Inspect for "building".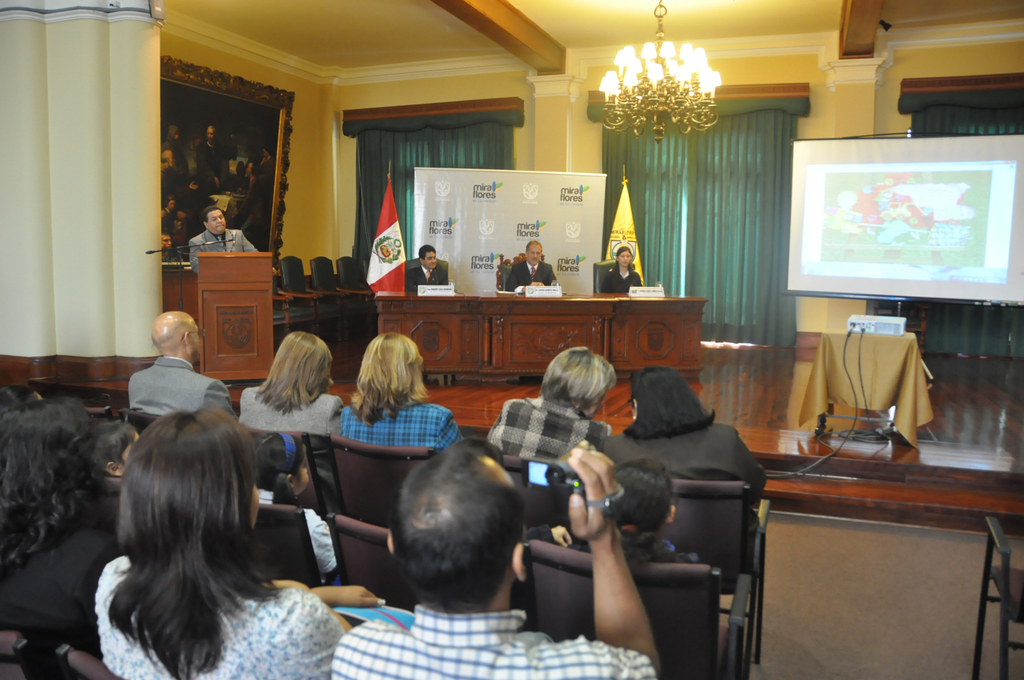
Inspection: (x1=0, y1=0, x2=1023, y2=679).
